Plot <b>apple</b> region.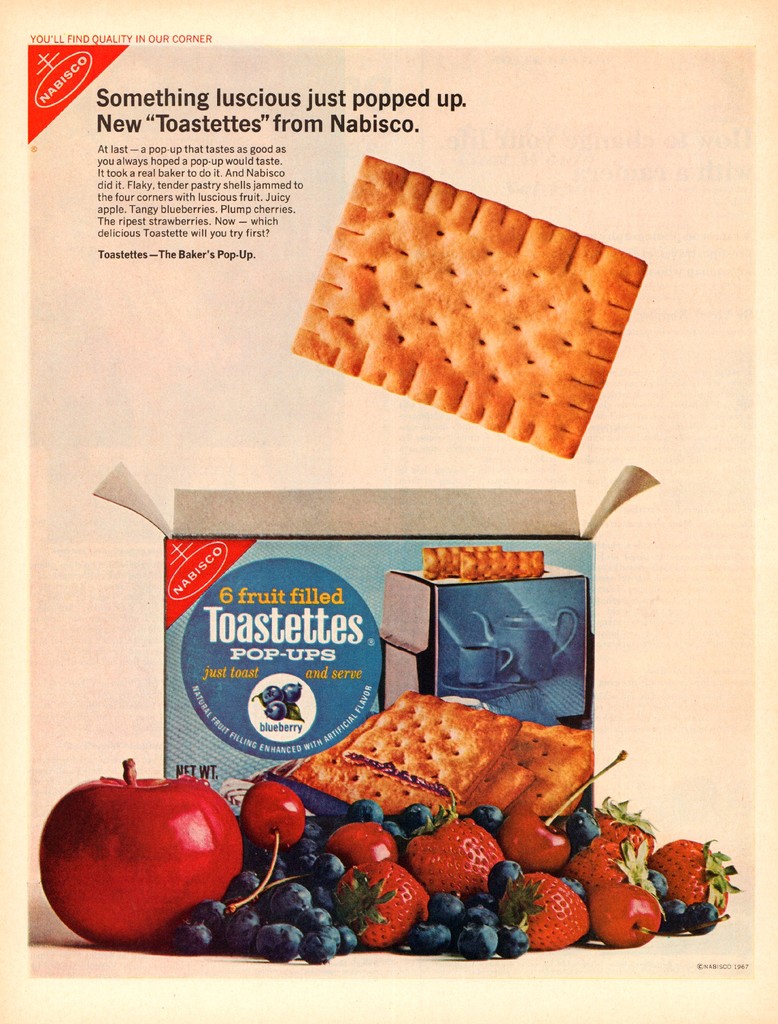
Plotted at bbox=[54, 774, 254, 956].
